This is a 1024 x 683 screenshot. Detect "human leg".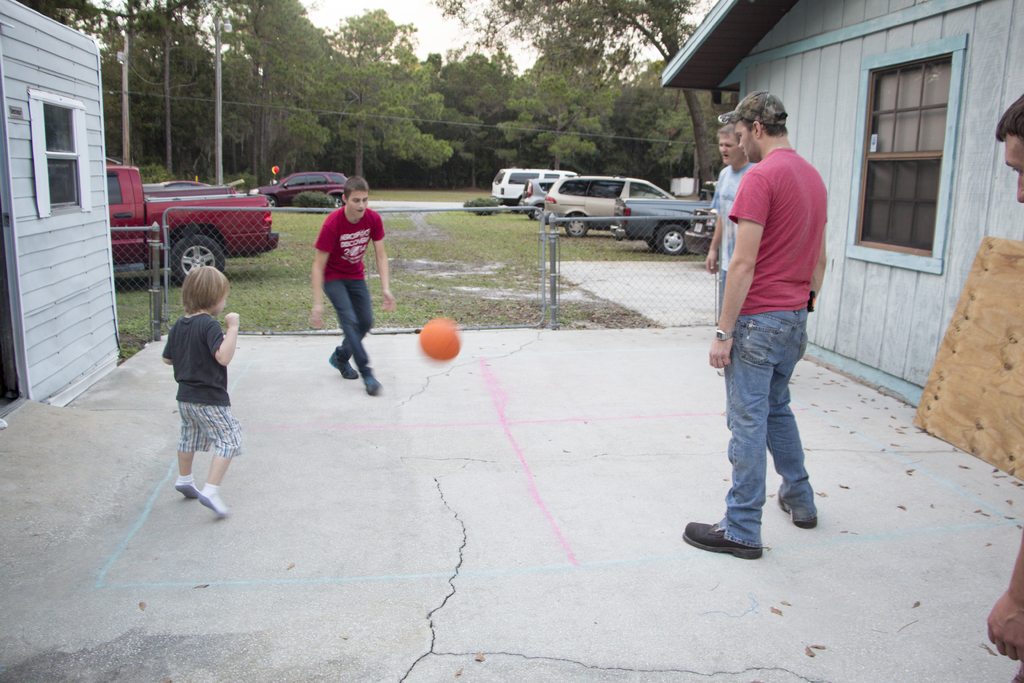
326, 274, 381, 392.
